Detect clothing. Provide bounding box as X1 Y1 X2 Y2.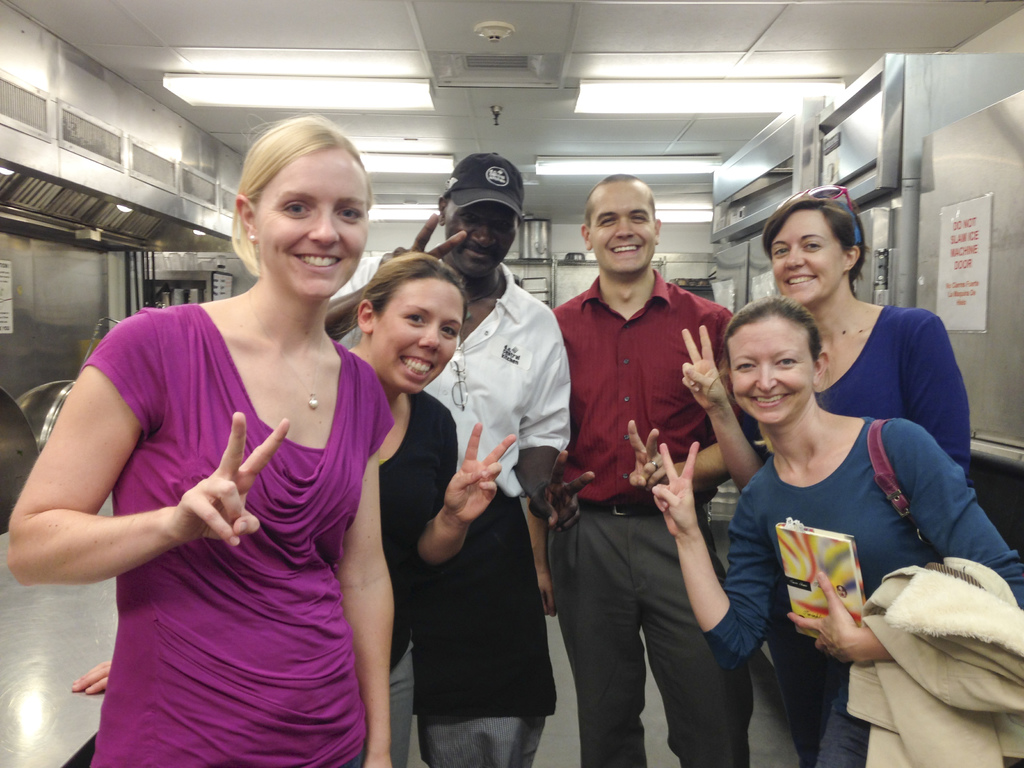
550 503 747 767.
